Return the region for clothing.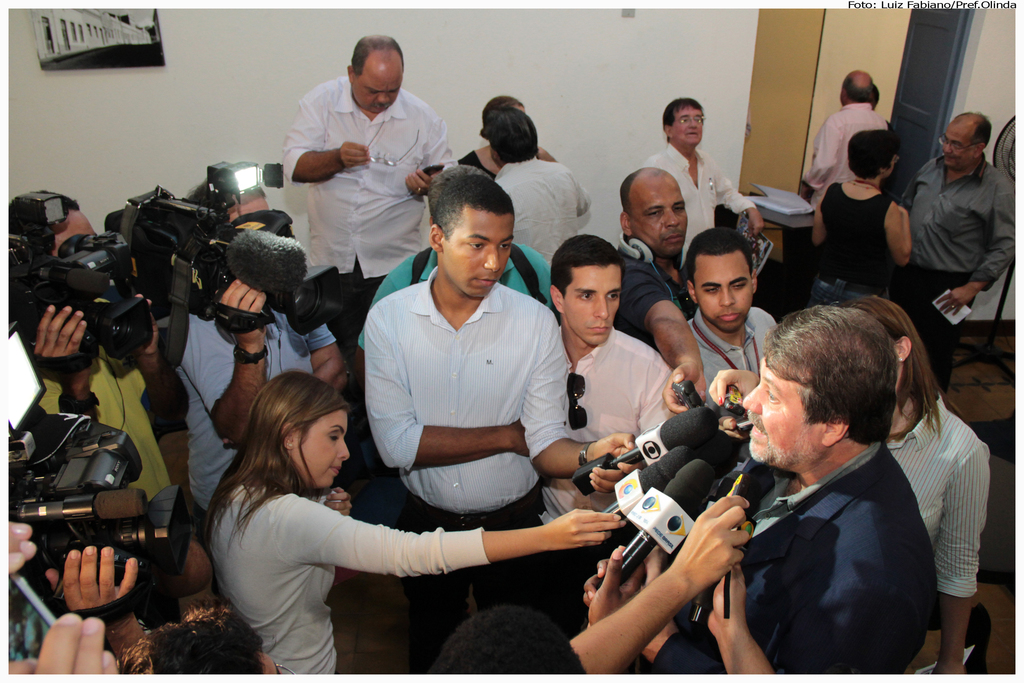
{"left": 502, "top": 158, "right": 600, "bottom": 272}.
